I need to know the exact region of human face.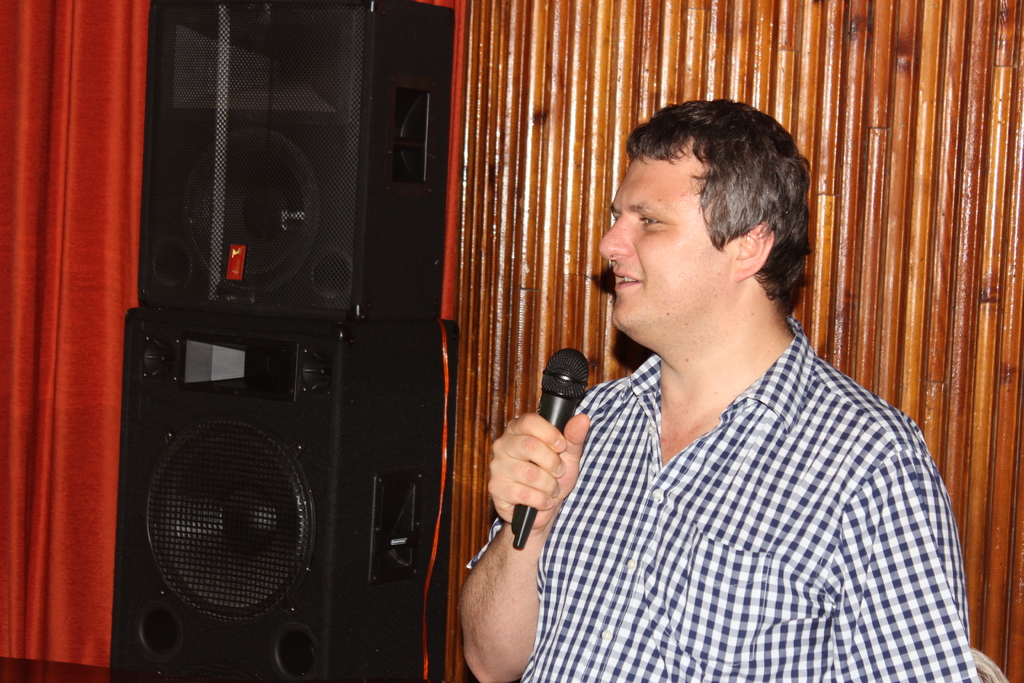
Region: locate(596, 152, 732, 346).
